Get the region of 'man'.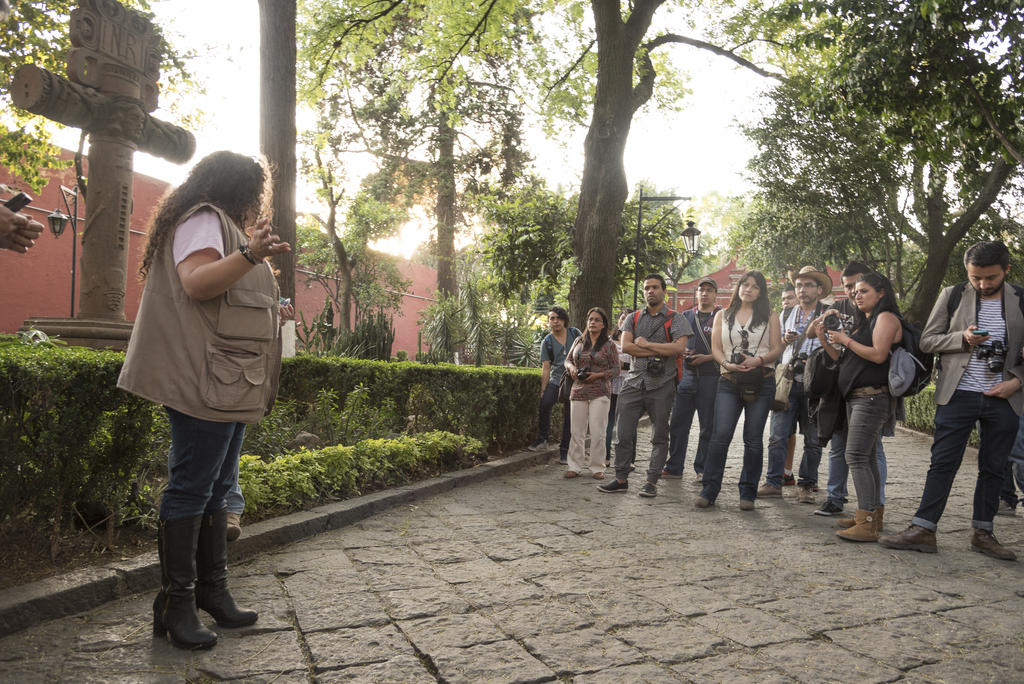
<box>658,277,723,487</box>.
